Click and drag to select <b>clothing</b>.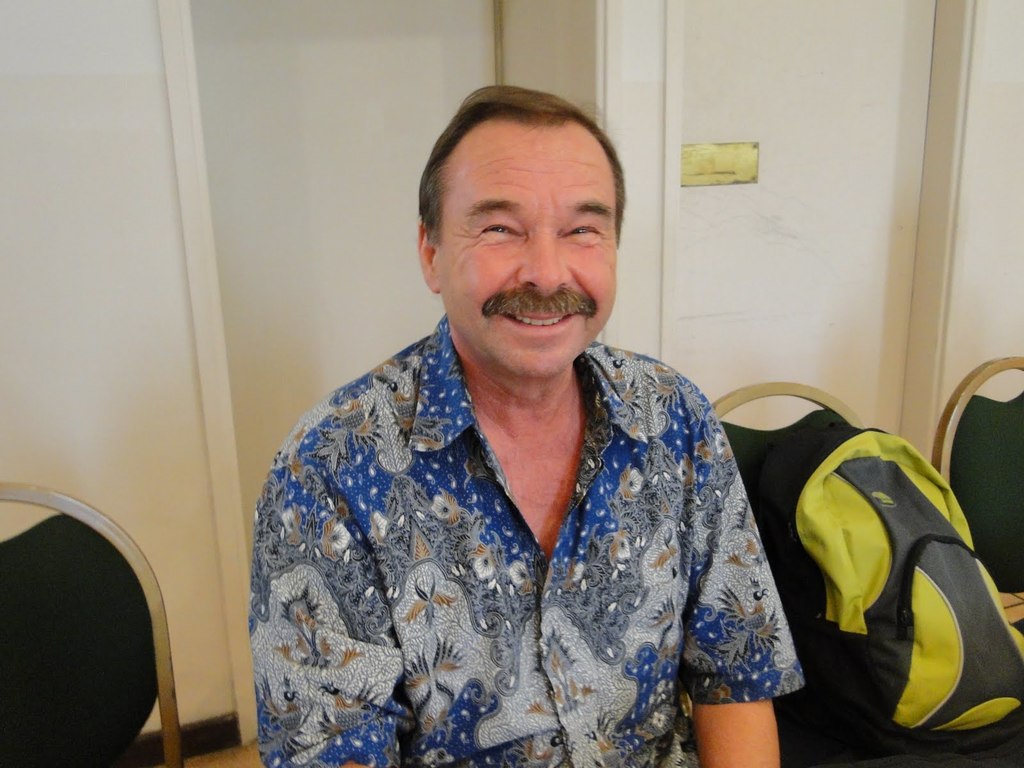
Selection: 215/299/824/767.
